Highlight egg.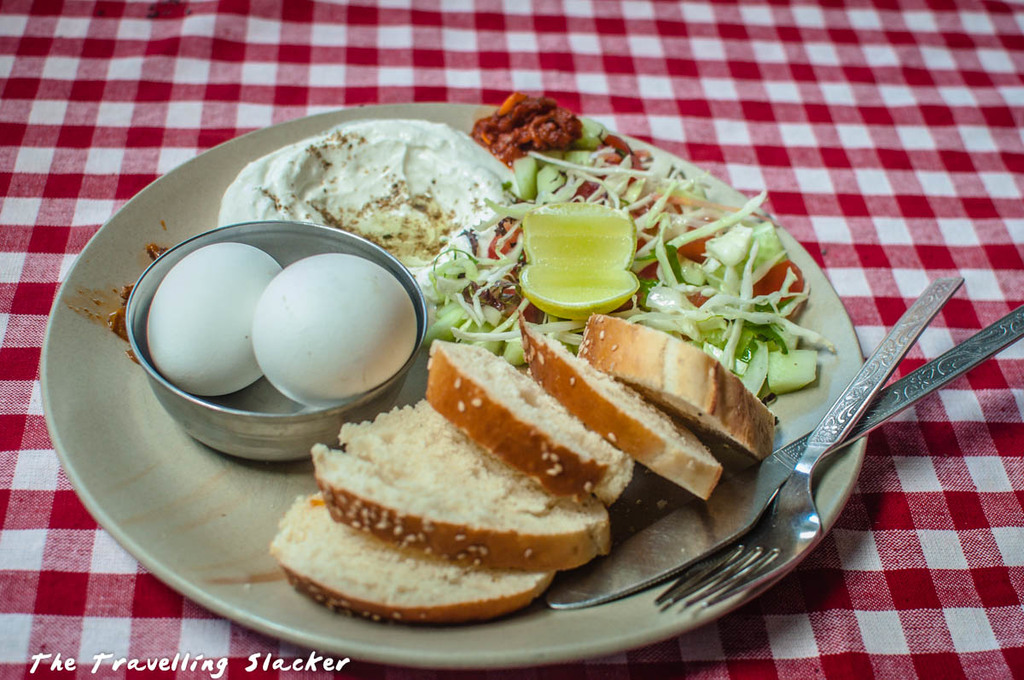
Highlighted region: bbox=[254, 253, 420, 404].
